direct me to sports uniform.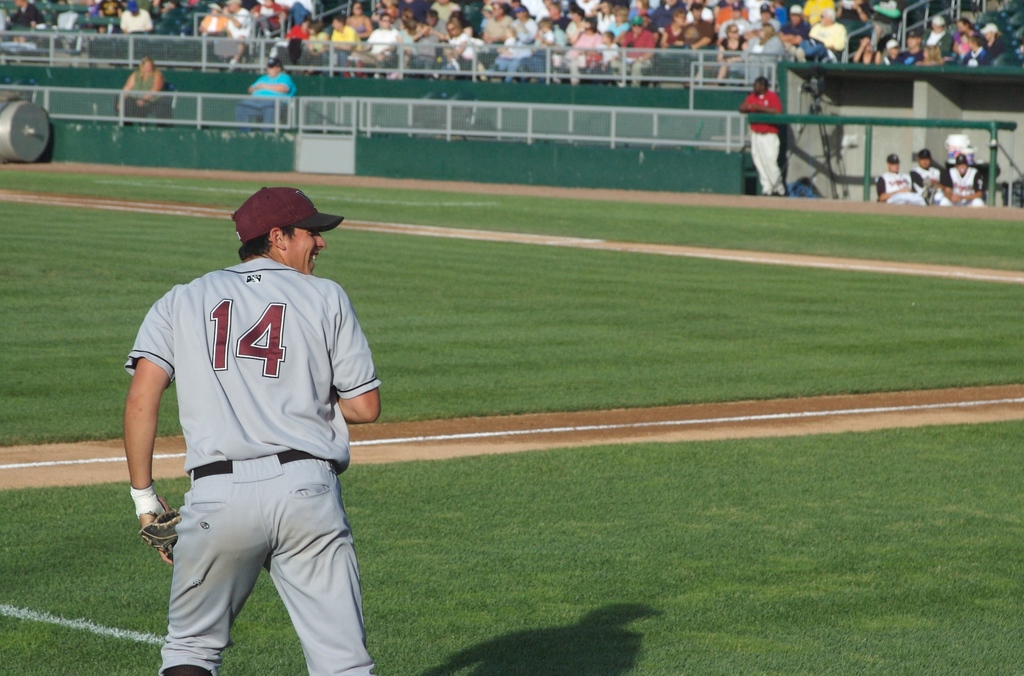
Direction: 945,166,989,209.
